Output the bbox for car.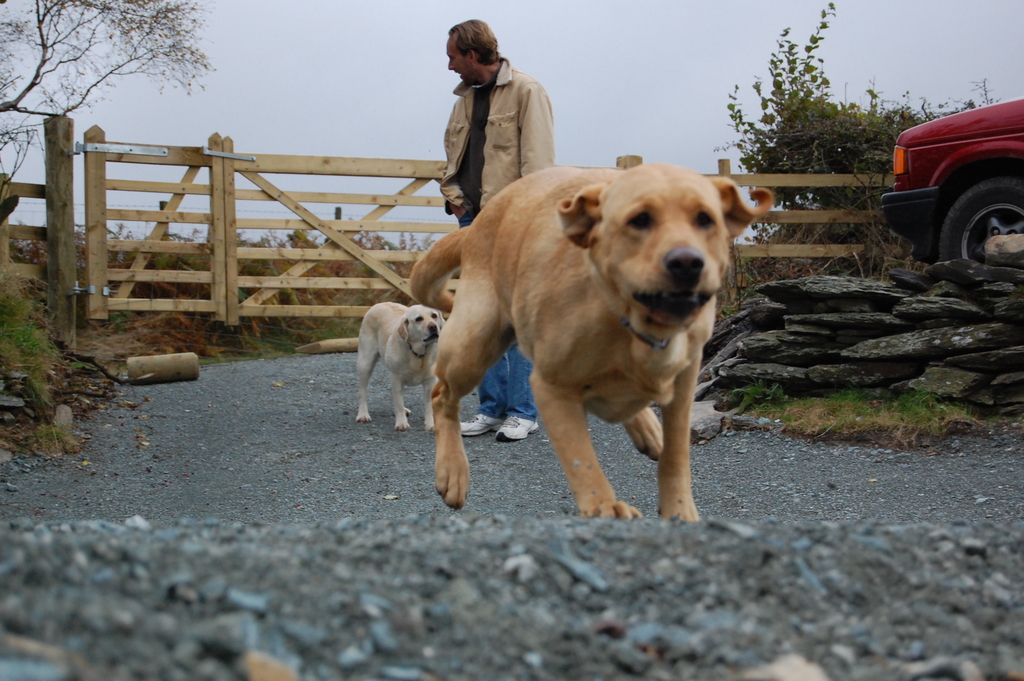
[870,82,1023,268].
